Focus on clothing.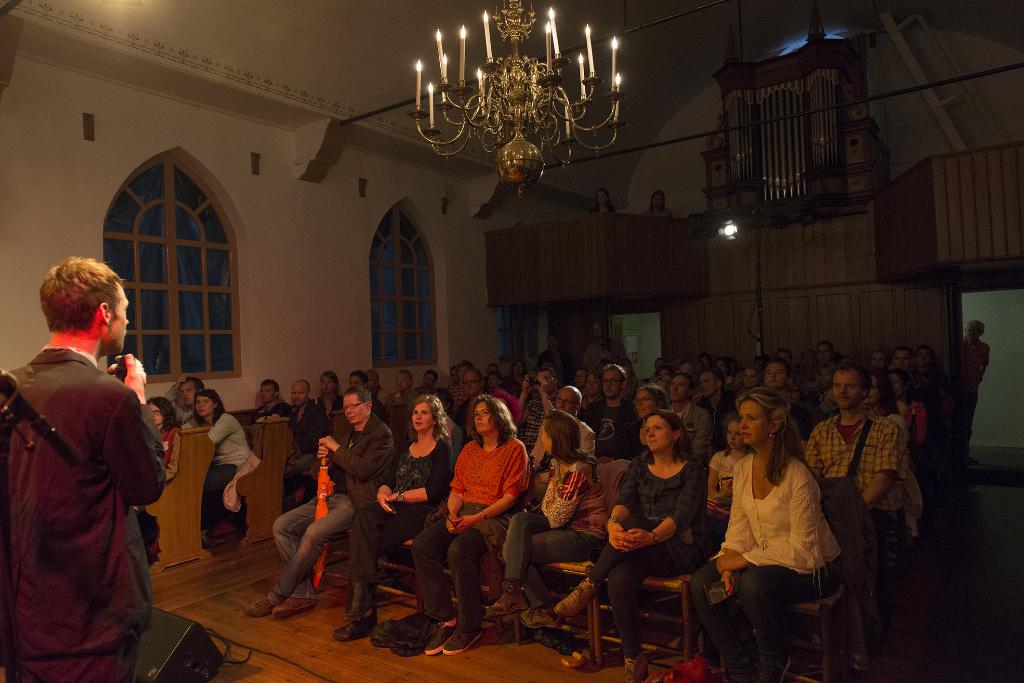
Focused at bbox=[192, 407, 262, 569].
